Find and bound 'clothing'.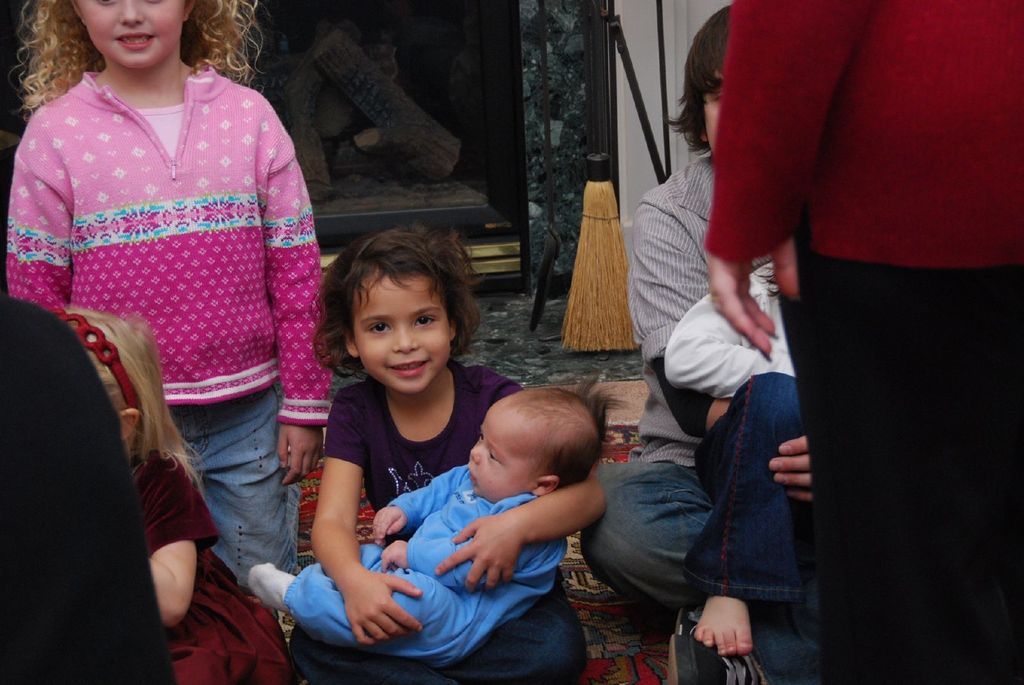
Bound: [1, 293, 173, 684].
